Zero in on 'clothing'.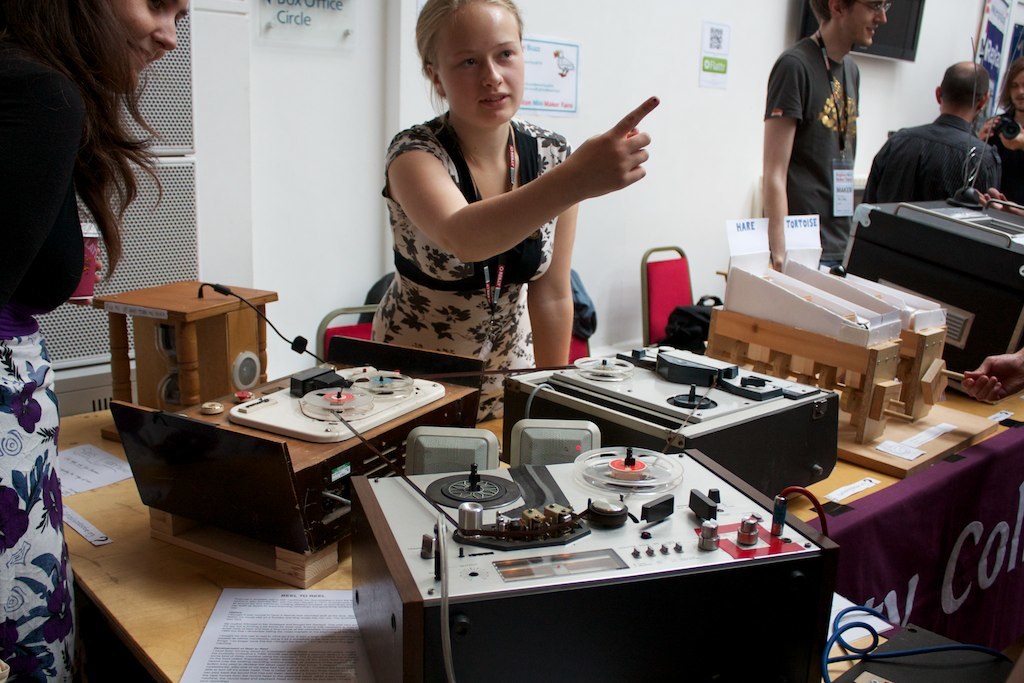
Zeroed in: {"left": 371, "top": 109, "right": 573, "bottom": 423}.
